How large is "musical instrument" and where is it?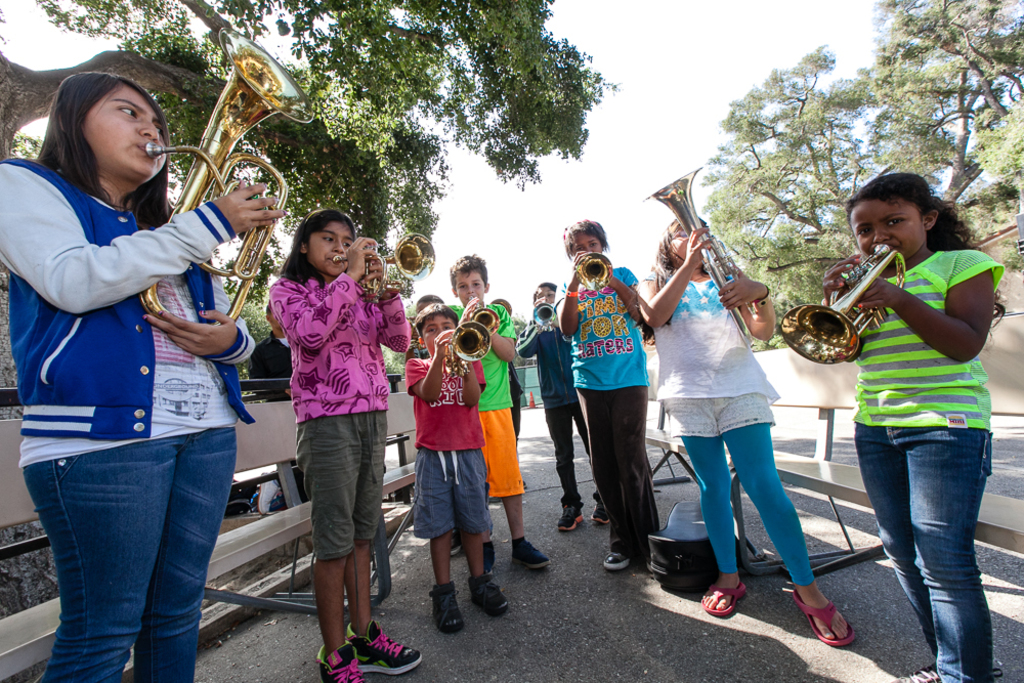
Bounding box: Rect(531, 297, 562, 324).
